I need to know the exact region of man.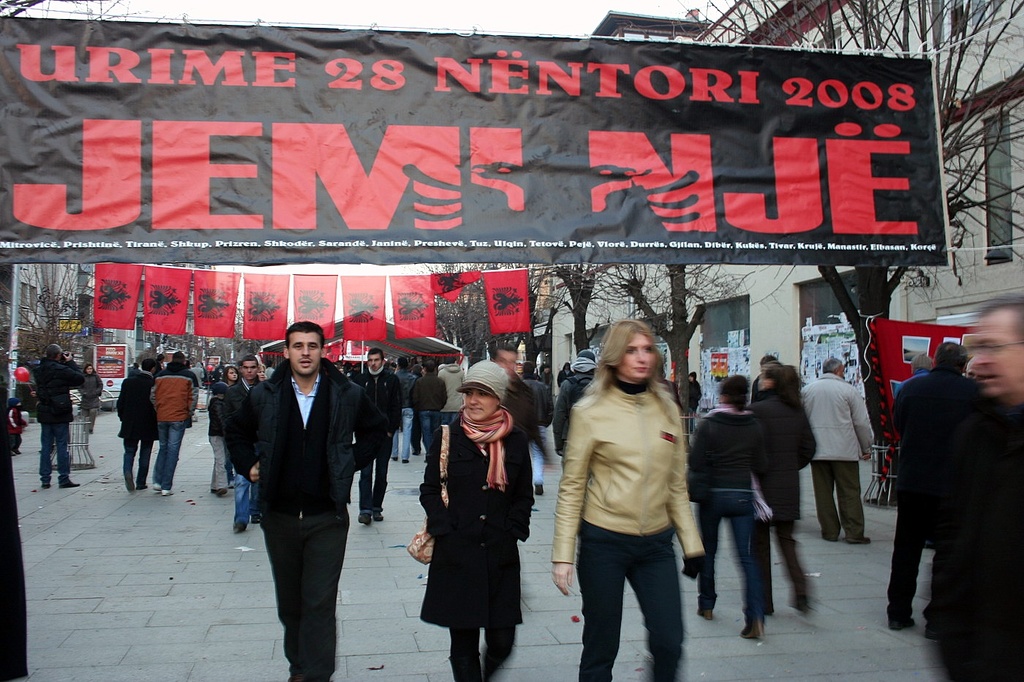
Region: [797,352,876,542].
